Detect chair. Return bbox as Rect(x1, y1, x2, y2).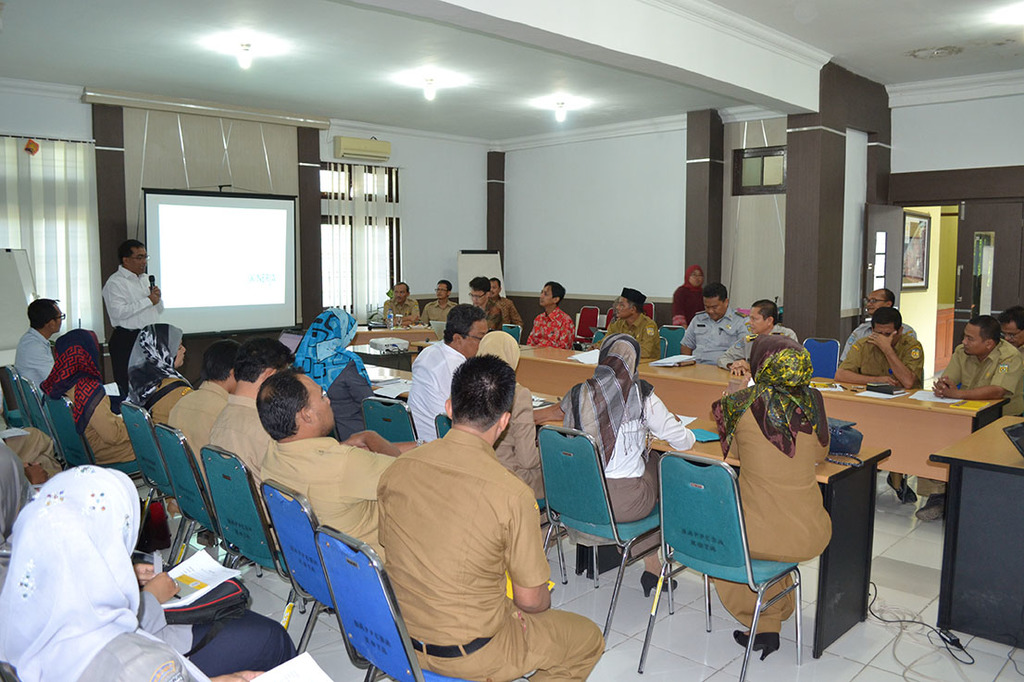
Rect(314, 526, 532, 681).
